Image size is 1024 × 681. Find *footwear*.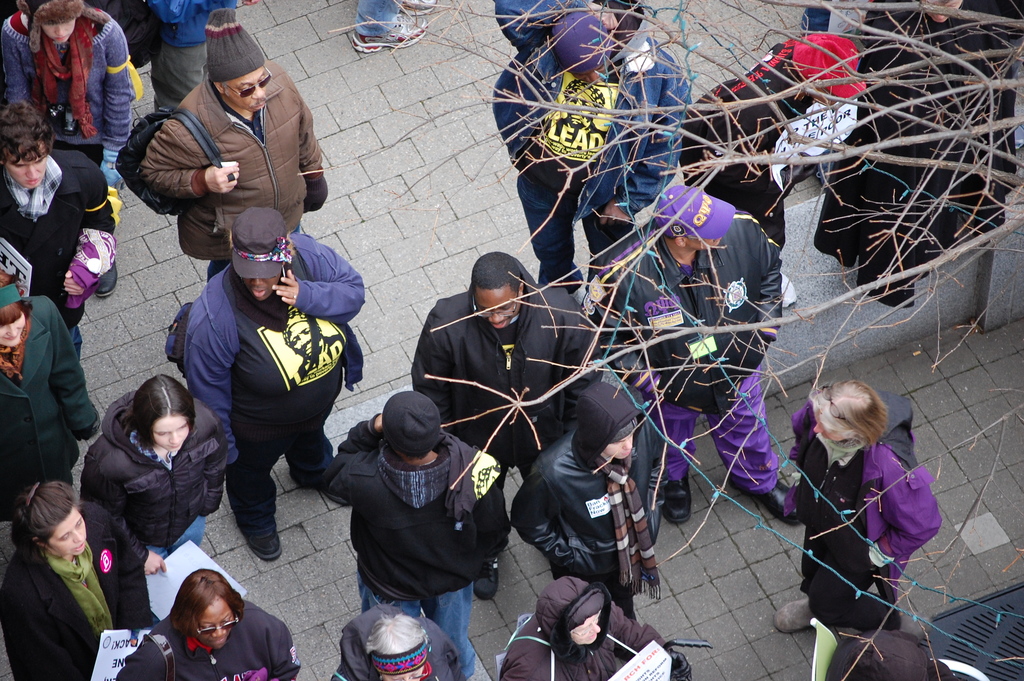
{"x1": 100, "y1": 252, "x2": 126, "y2": 296}.
